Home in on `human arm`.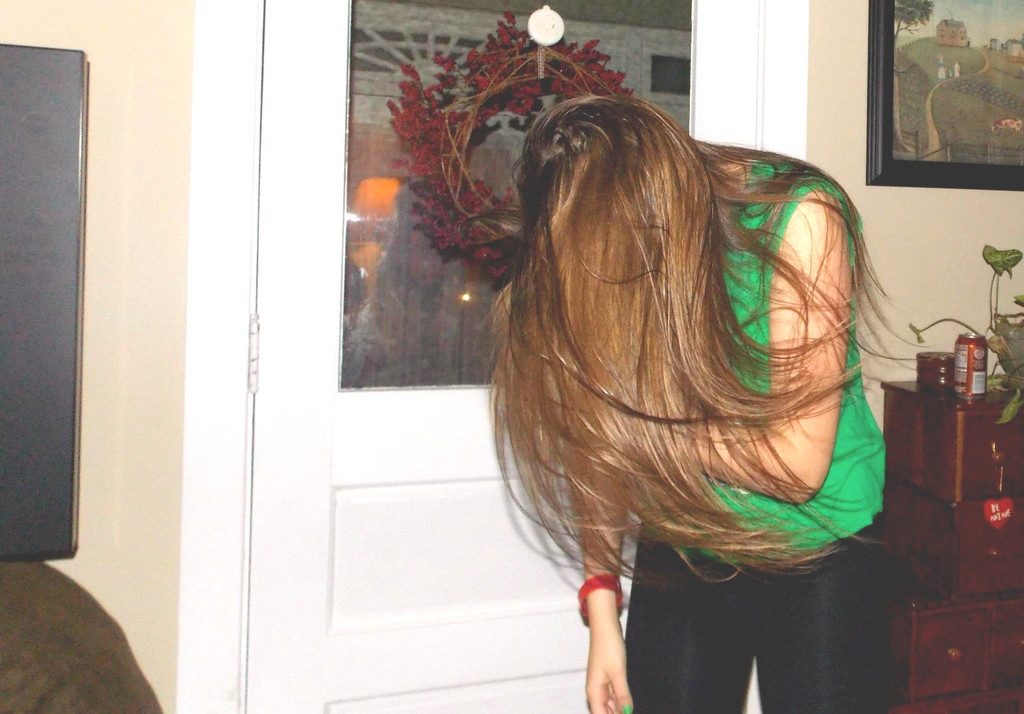
Homed in at bbox=[572, 357, 636, 713].
